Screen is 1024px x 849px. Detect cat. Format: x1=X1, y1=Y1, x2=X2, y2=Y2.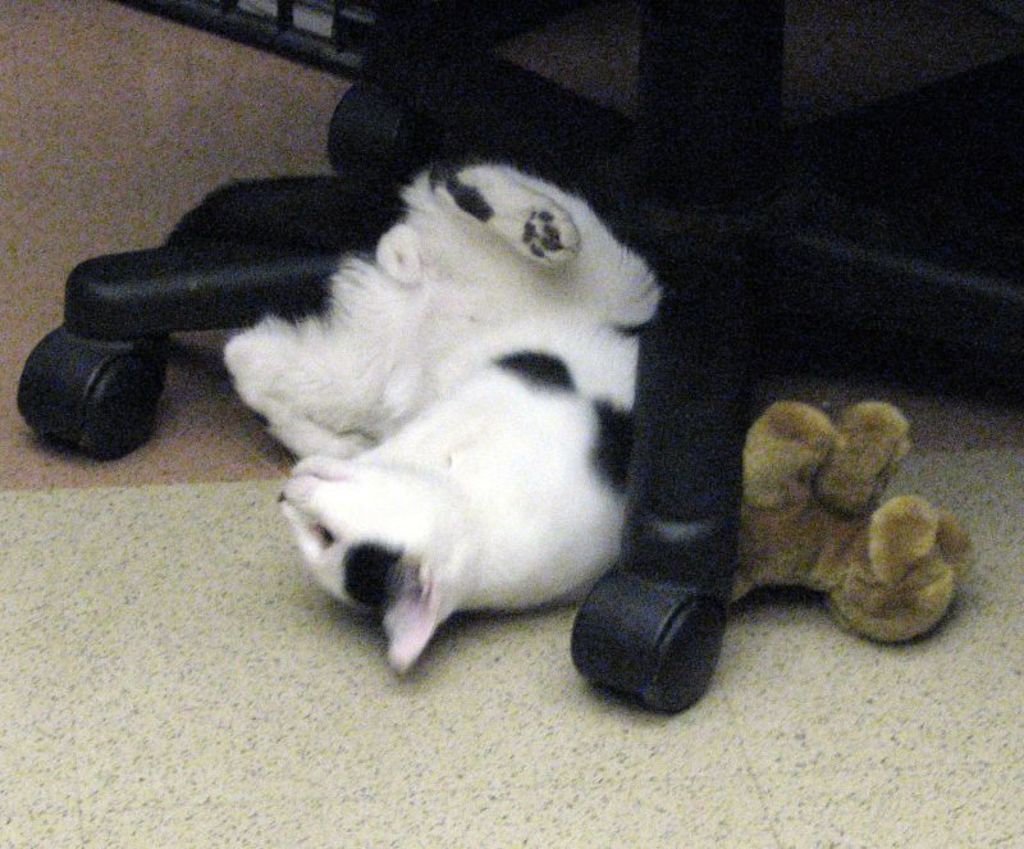
x1=216, y1=151, x2=669, y2=674.
